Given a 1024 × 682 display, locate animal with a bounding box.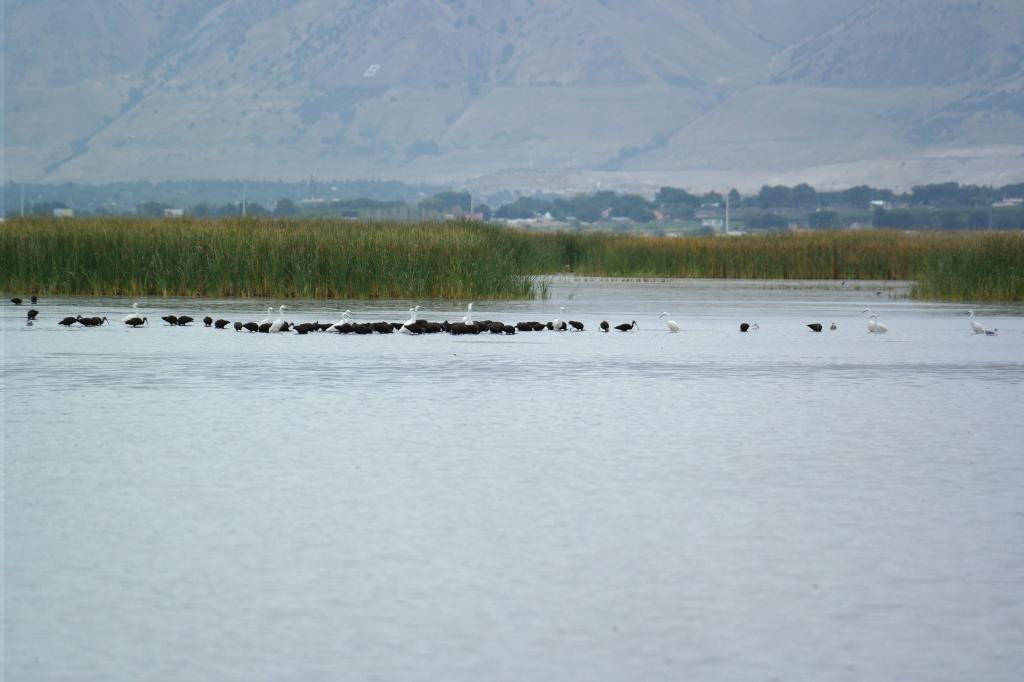
Located: bbox(126, 303, 140, 321).
